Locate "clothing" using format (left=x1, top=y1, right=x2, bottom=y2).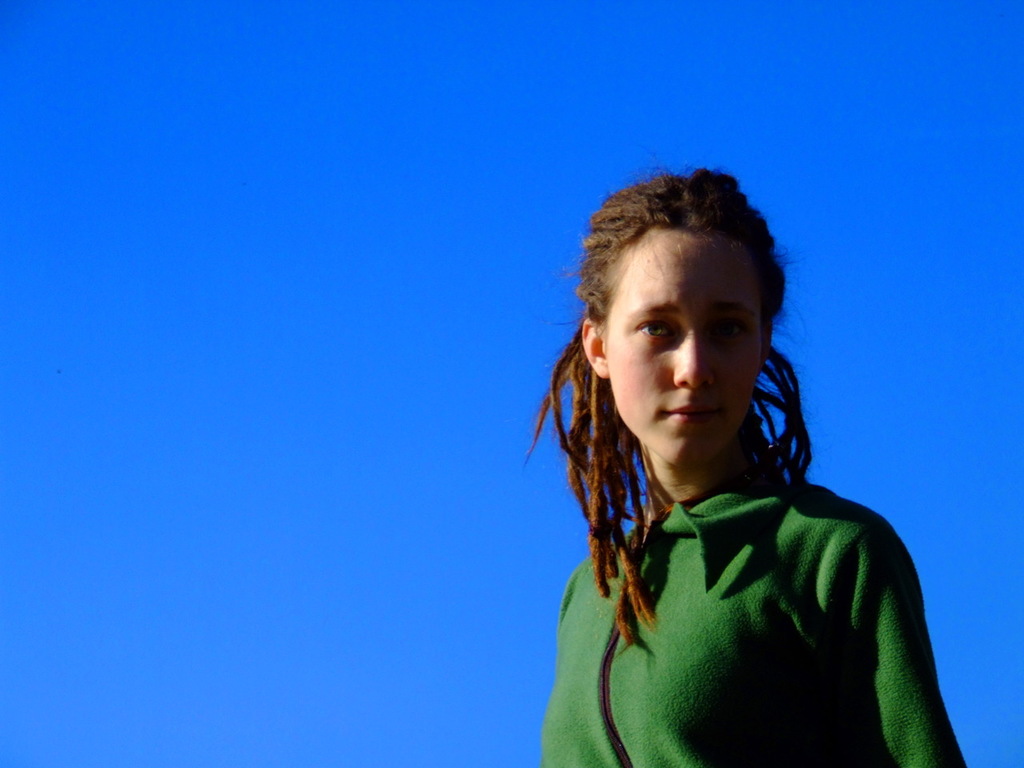
(left=519, top=342, right=958, bottom=758).
